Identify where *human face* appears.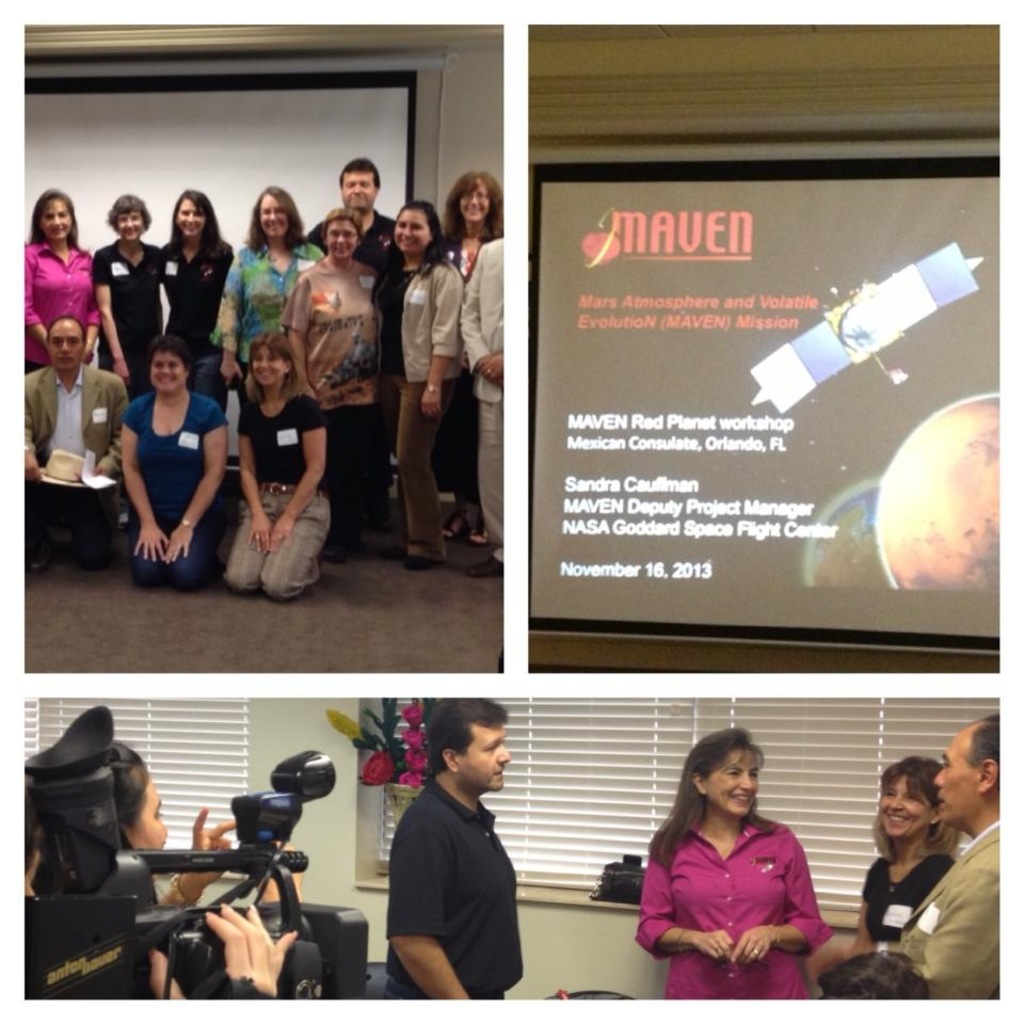
Appears at BBox(131, 779, 169, 848).
